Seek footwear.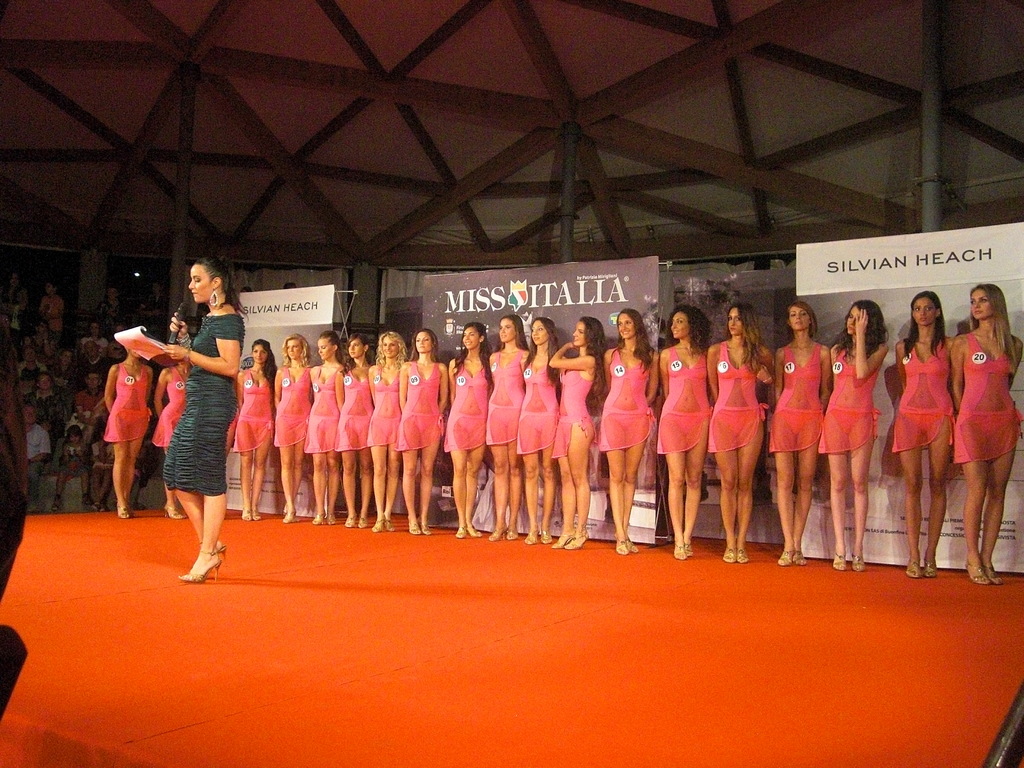
(left=674, top=541, right=687, bottom=560).
